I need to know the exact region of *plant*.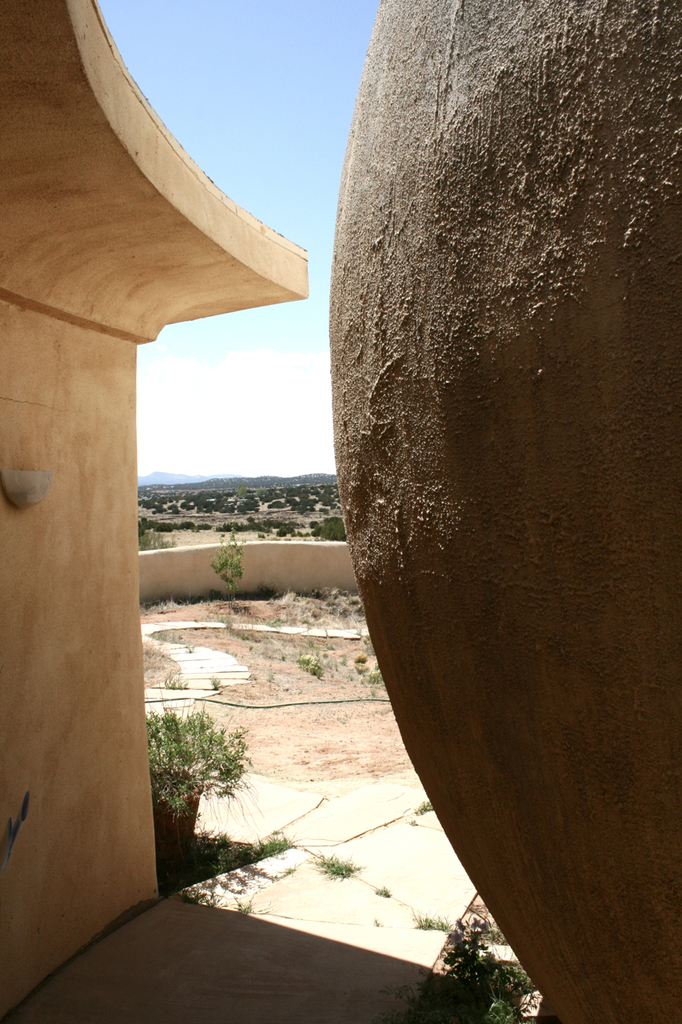
Region: 196,894,219,908.
